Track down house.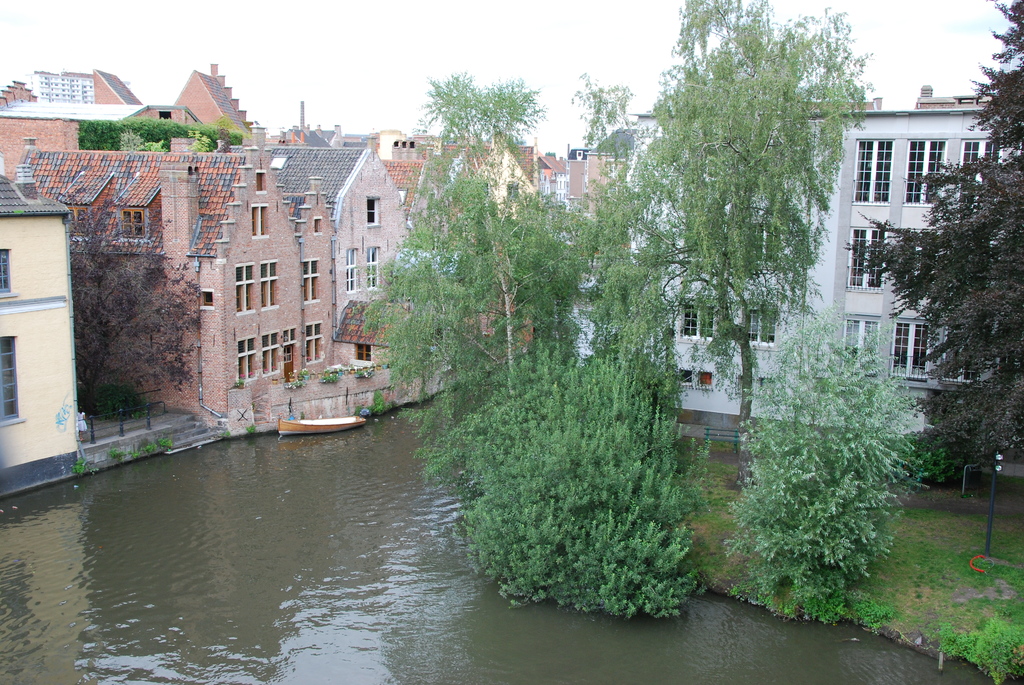
Tracked to [0, 71, 100, 134].
